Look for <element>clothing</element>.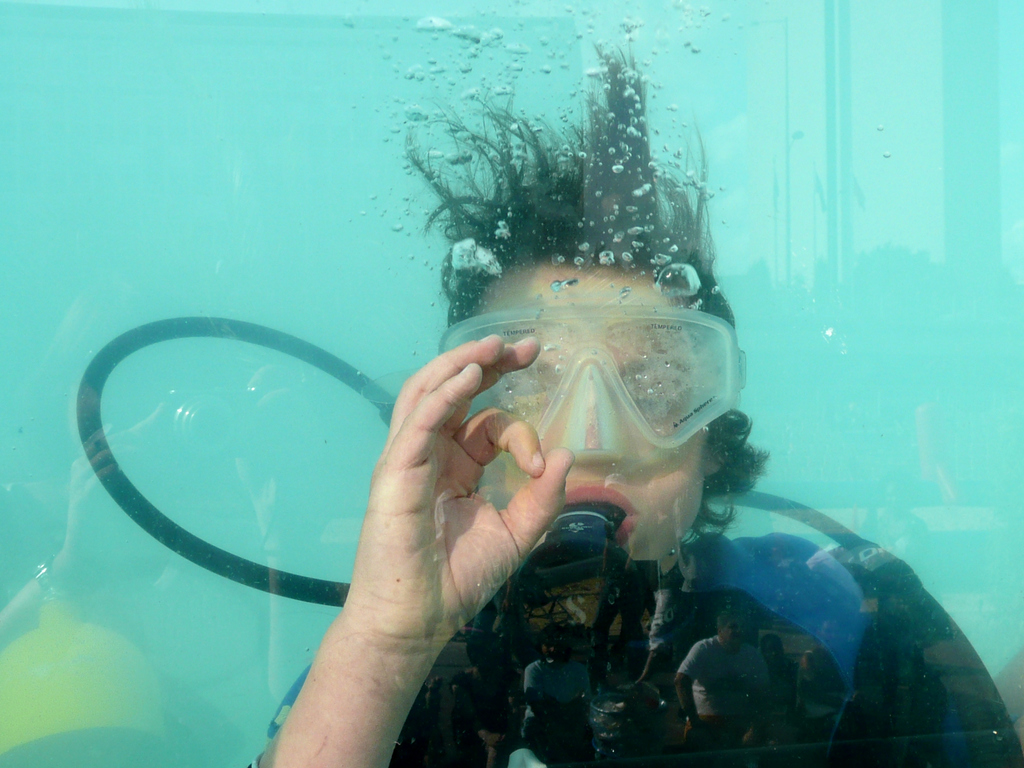
Found: box=[257, 484, 1020, 766].
